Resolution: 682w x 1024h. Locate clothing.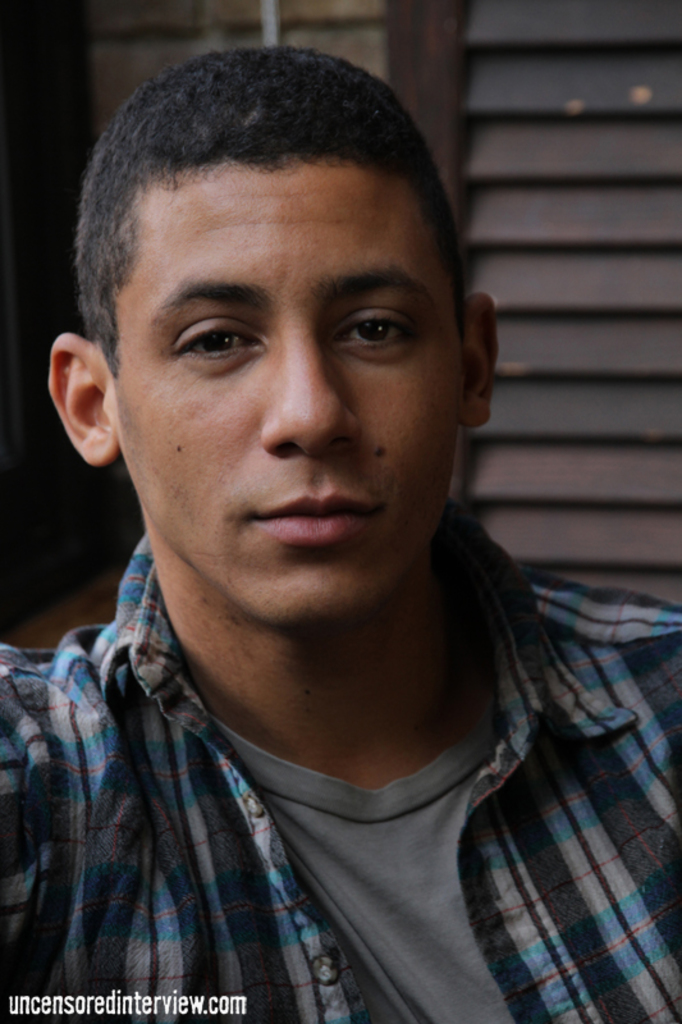
l=1, t=488, r=681, b=1020.
